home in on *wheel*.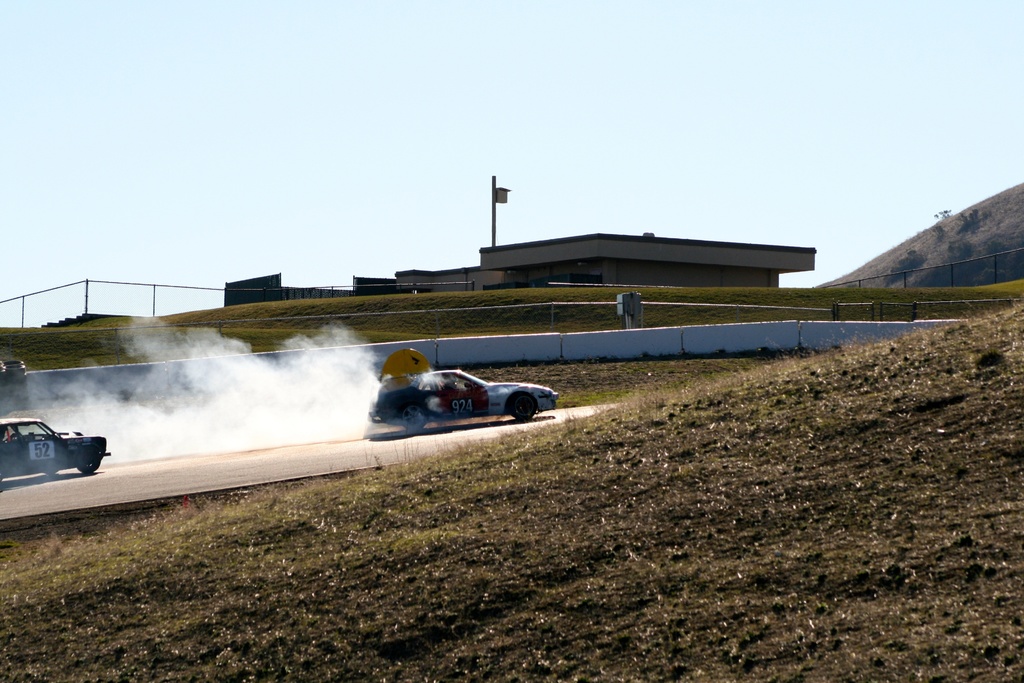
Homed in at [76, 449, 101, 474].
